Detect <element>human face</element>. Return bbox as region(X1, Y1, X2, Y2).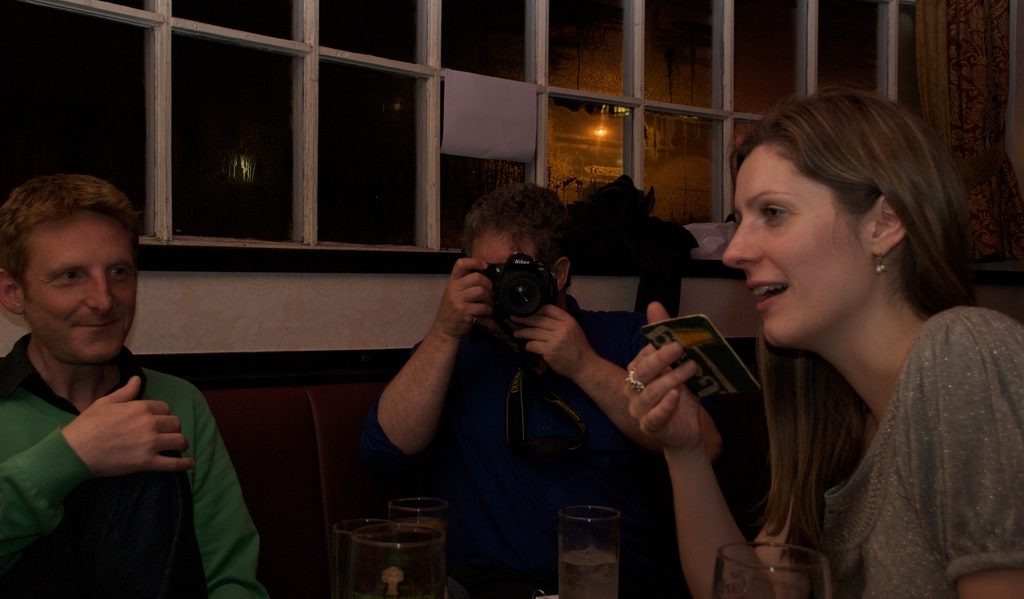
region(22, 208, 140, 362).
